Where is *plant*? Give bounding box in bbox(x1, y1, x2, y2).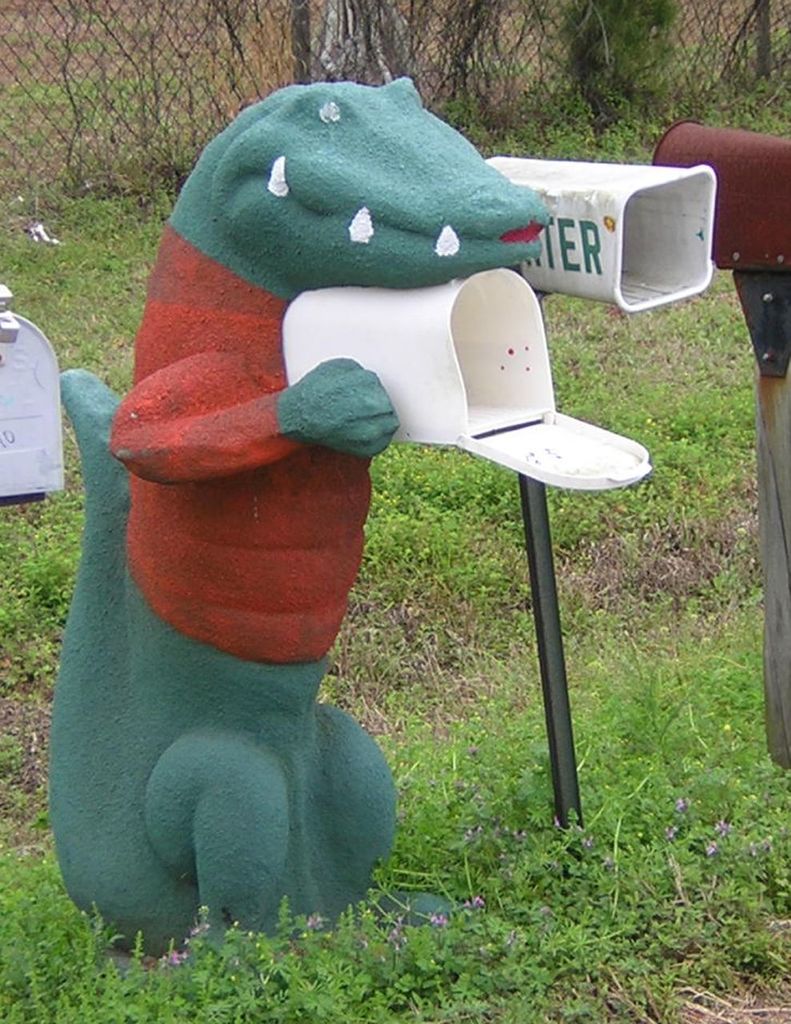
bbox(582, 639, 701, 754).
